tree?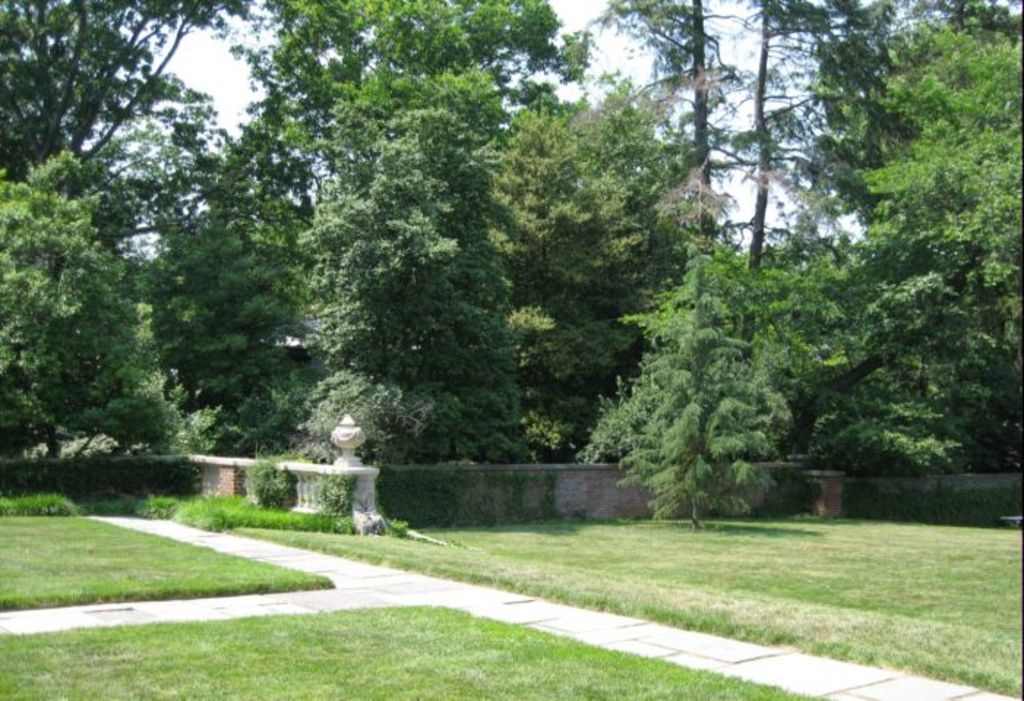
{"left": 293, "top": 101, "right": 531, "bottom": 471}
